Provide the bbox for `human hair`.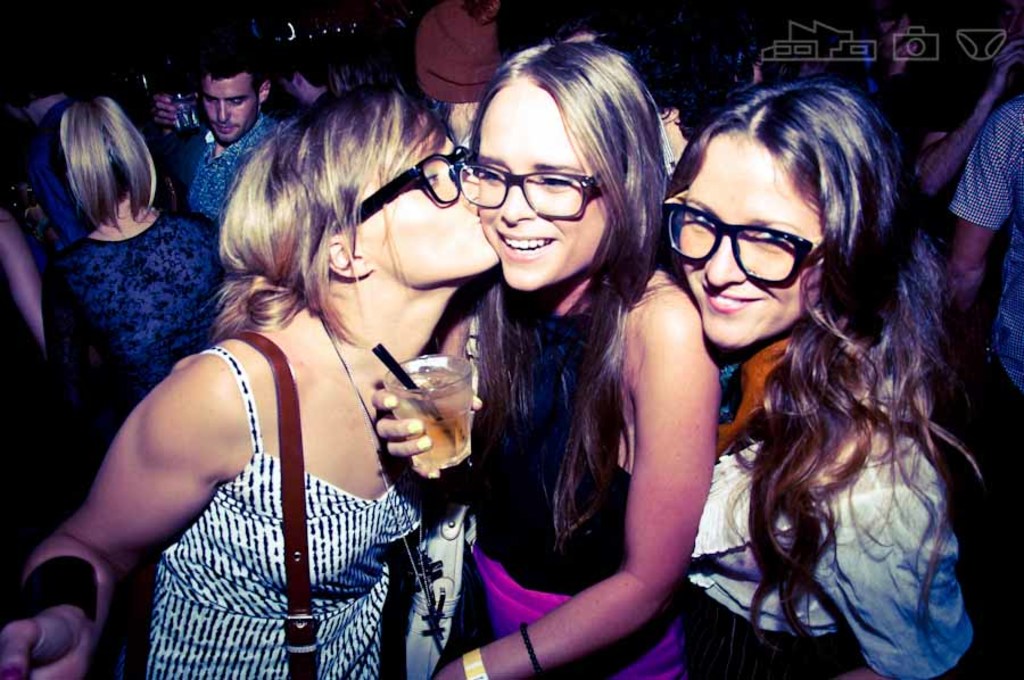
BBox(468, 38, 672, 550).
